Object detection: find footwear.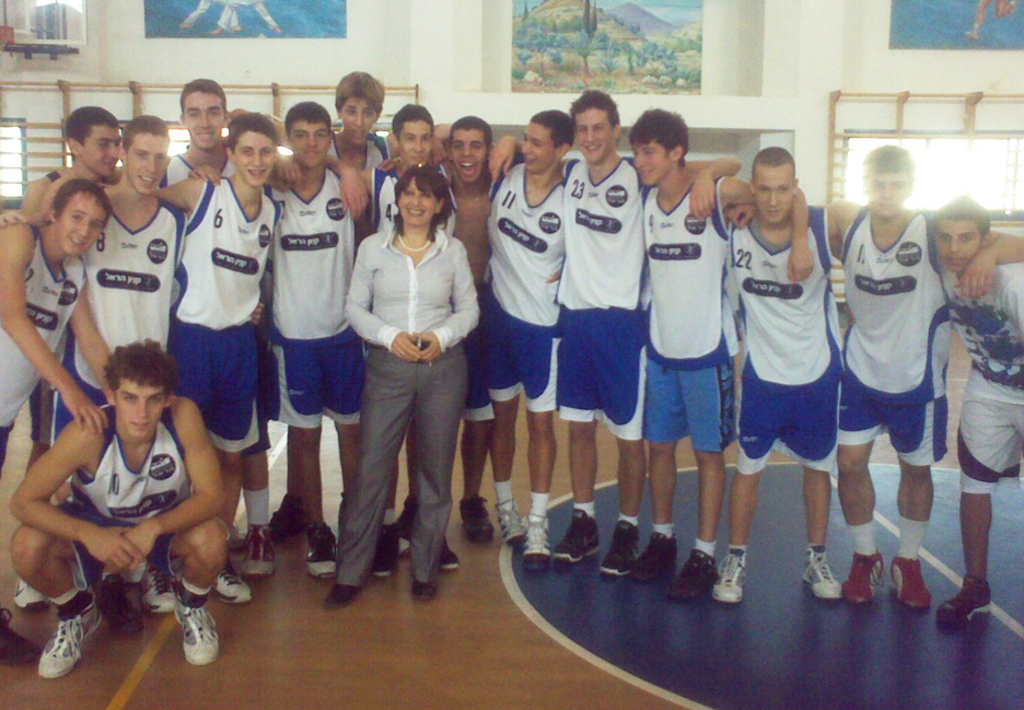
{"left": 437, "top": 540, "right": 462, "bottom": 569}.
